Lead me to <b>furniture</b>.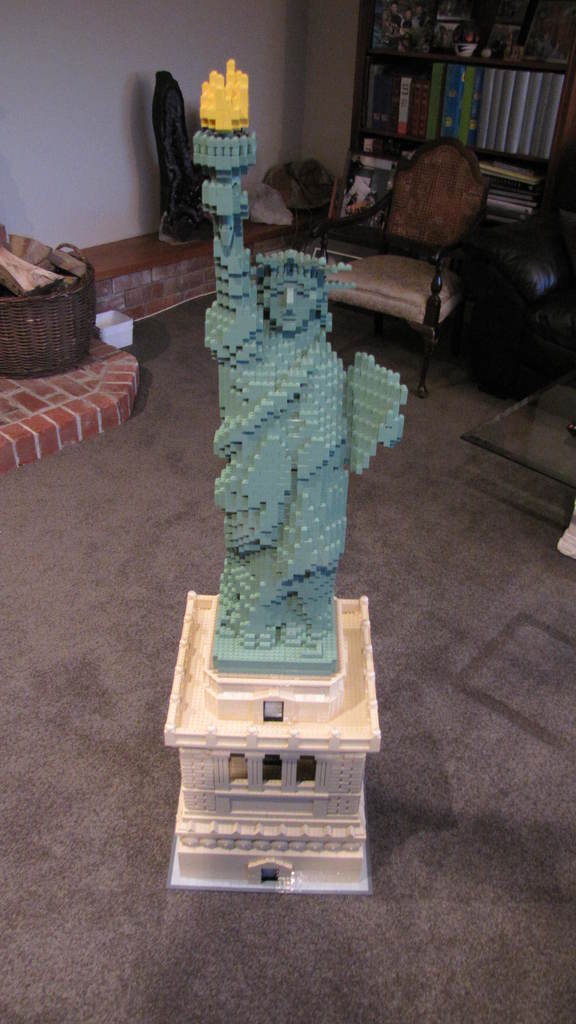
Lead to box=[463, 365, 575, 557].
